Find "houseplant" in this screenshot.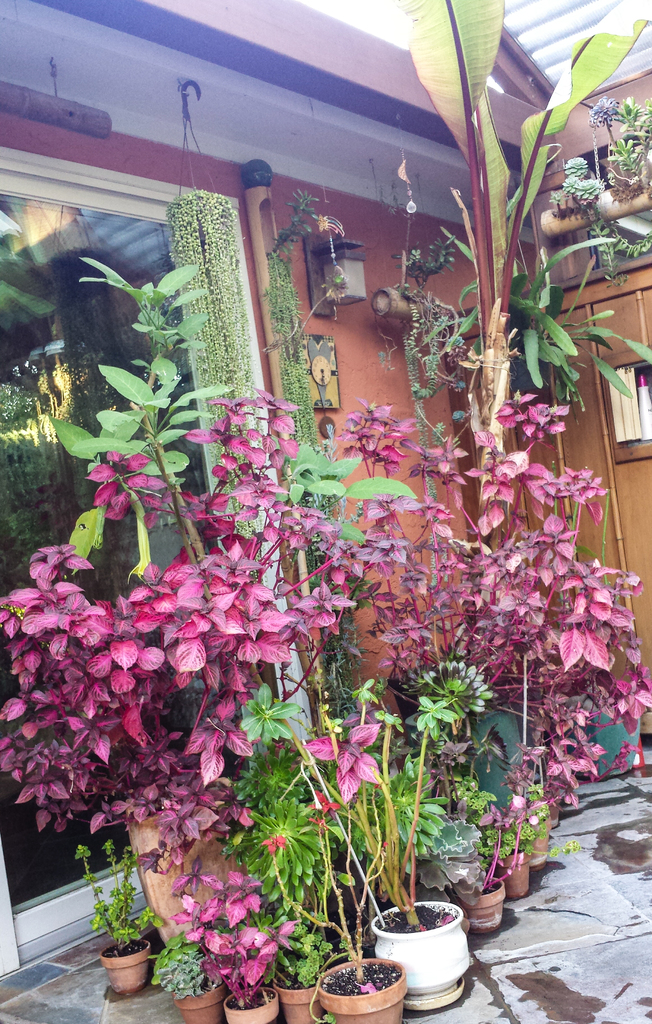
The bounding box for "houseplant" is select_region(514, 774, 551, 870).
